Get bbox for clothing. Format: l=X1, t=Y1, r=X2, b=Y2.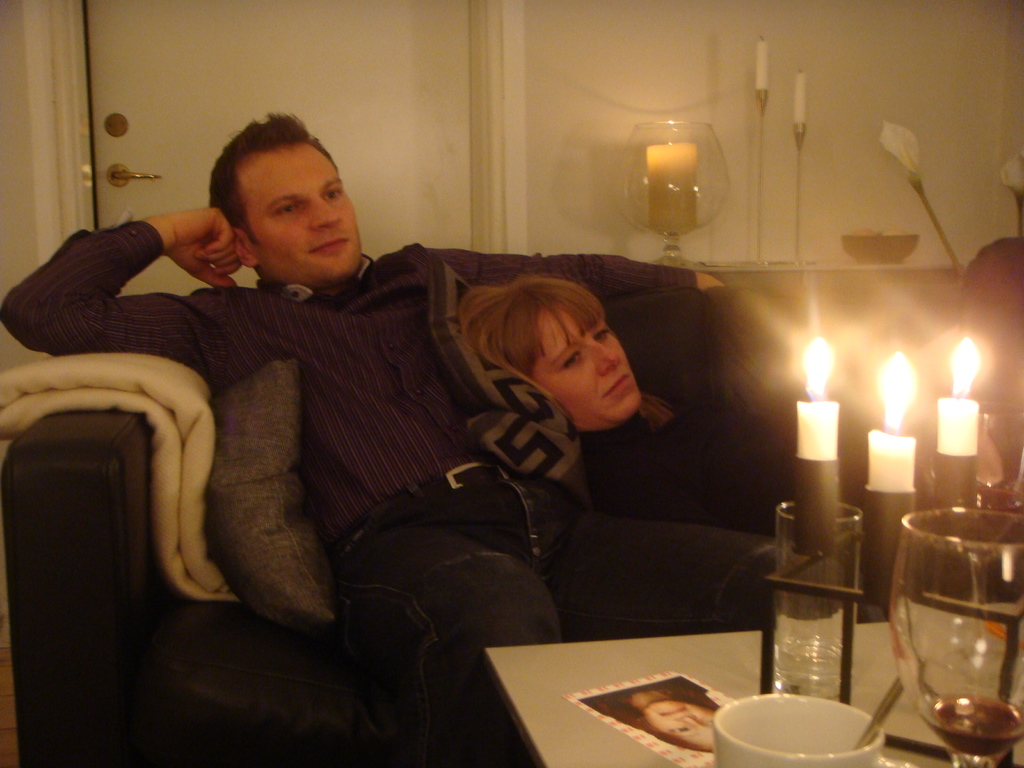
l=317, t=454, r=813, b=767.
